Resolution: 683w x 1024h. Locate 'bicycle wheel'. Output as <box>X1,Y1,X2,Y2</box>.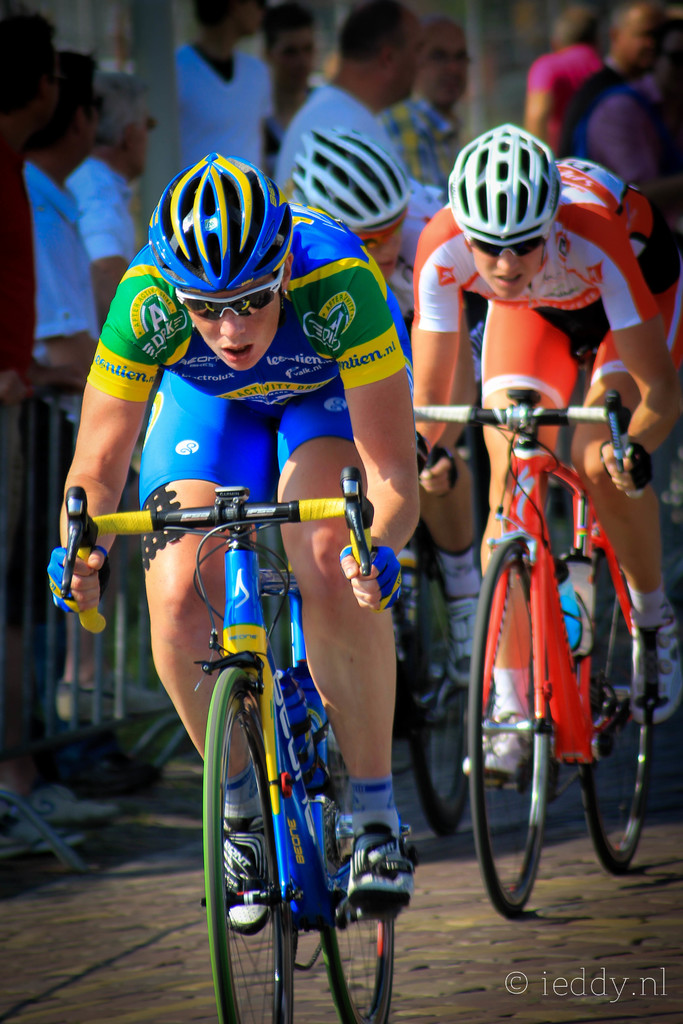
<box>201,662,296,1023</box>.
